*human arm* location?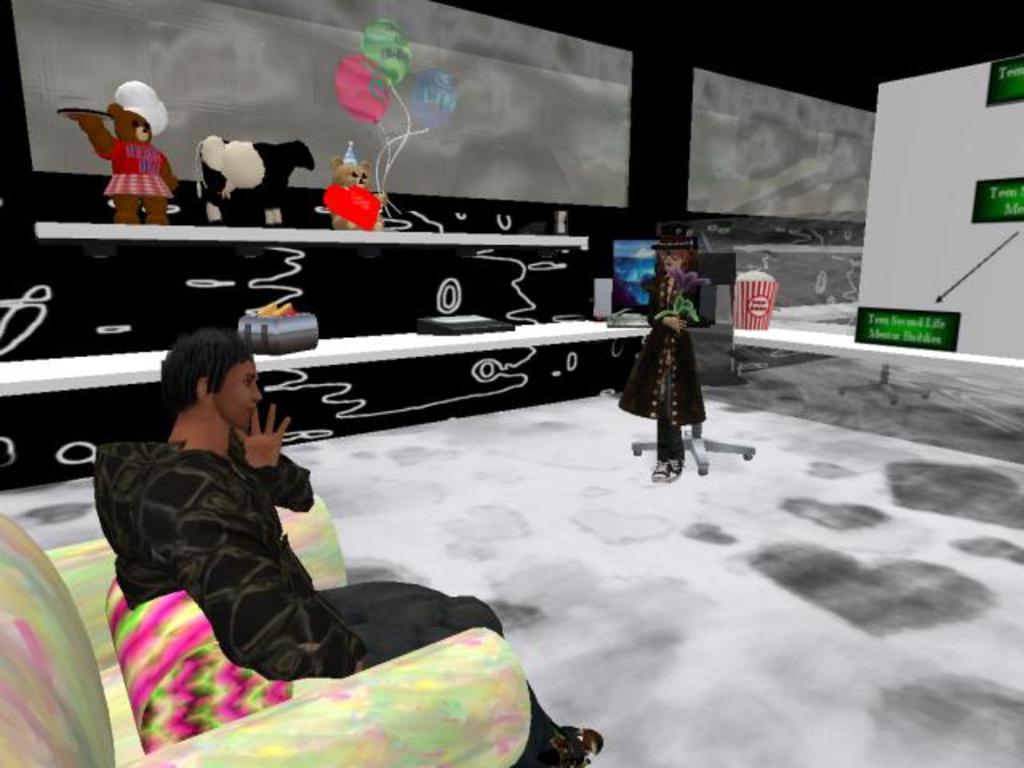
crop(190, 498, 378, 685)
